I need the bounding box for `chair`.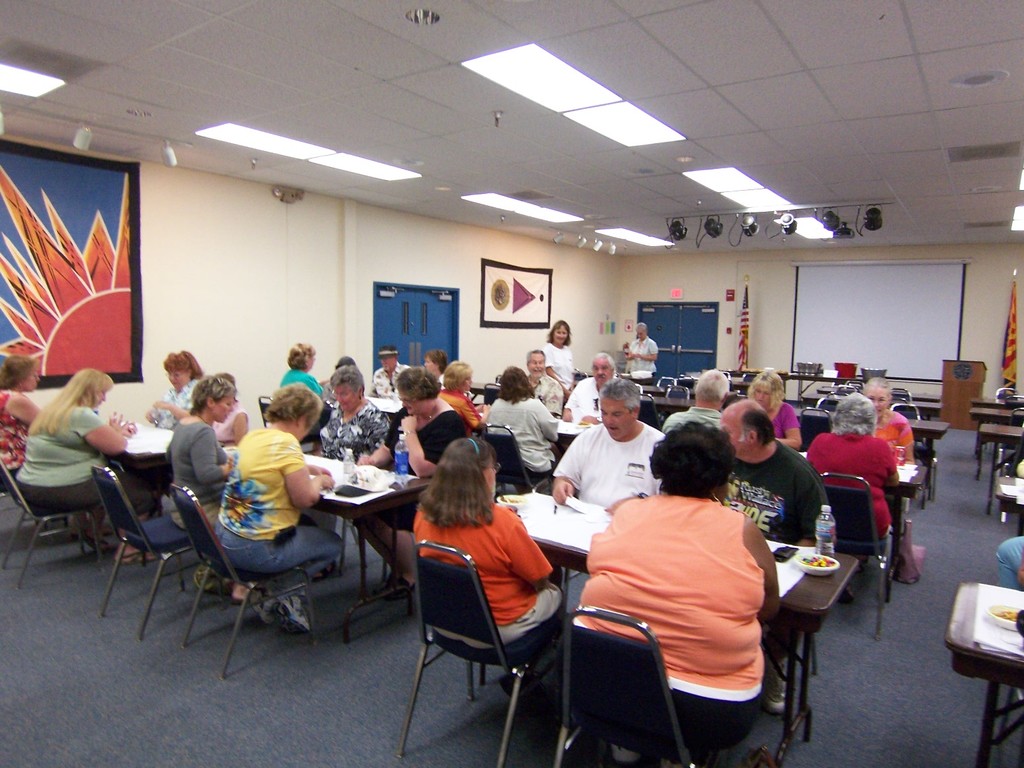
Here it is: Rect(655, 375, 680, 389).
